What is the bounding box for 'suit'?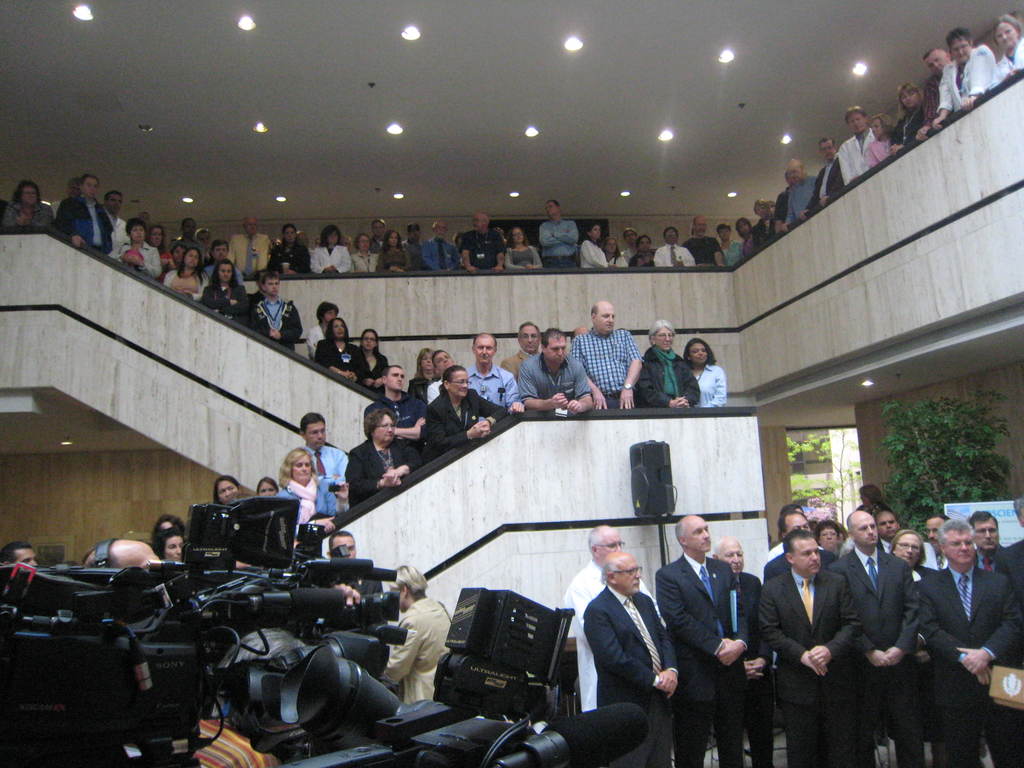
bbox=(996, 539, 1023, 585).
